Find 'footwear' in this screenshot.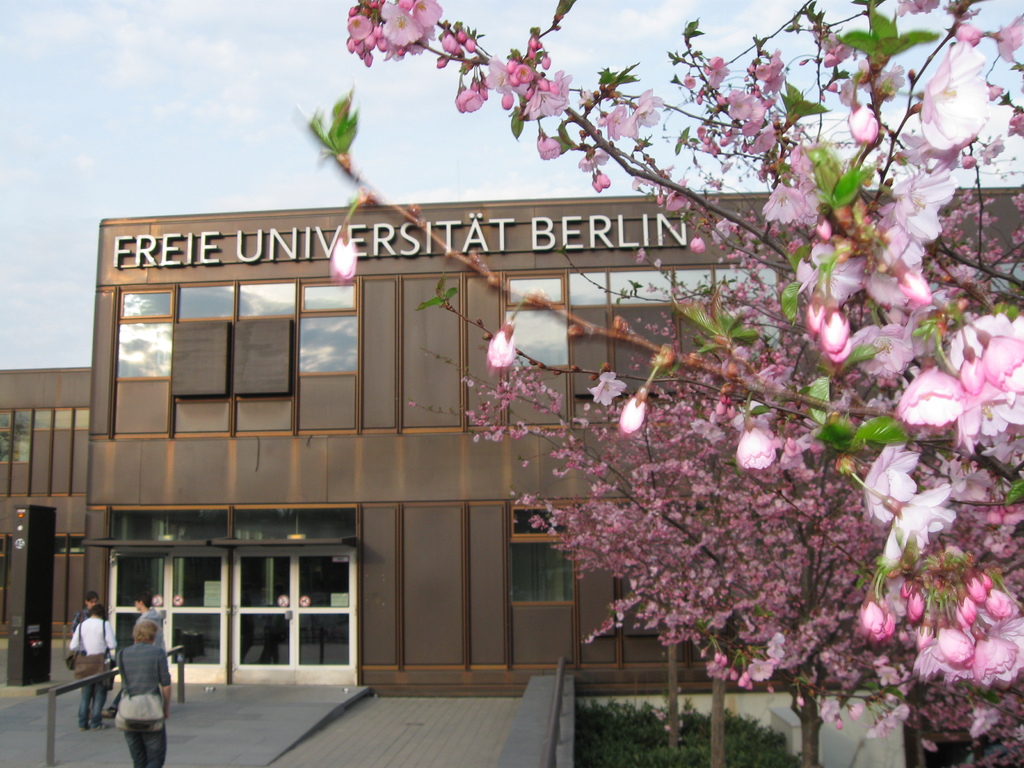
The bounding box for 'footwear' is locate(75, 714, 84, 728).
